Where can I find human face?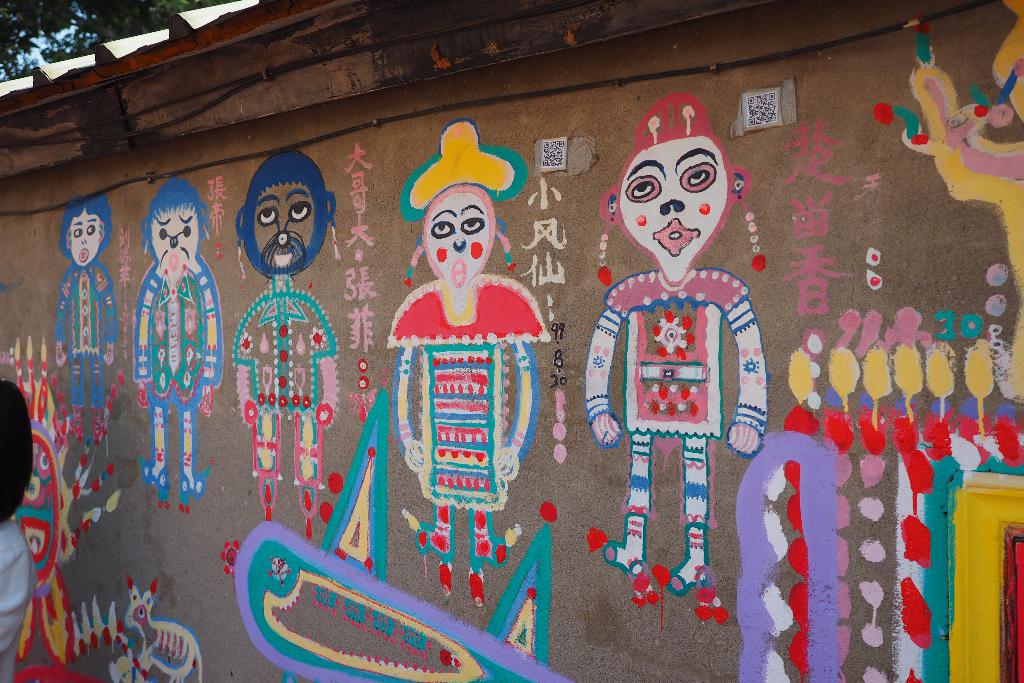
You can find it at box=[150, 206, 196, 270].
